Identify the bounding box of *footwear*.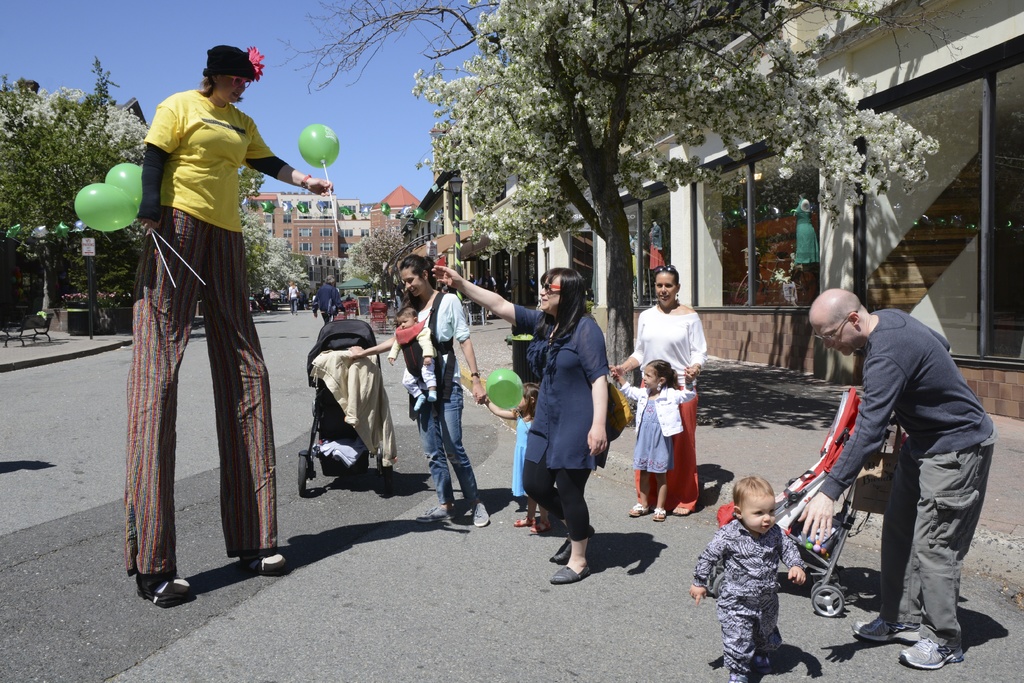
468/503/487/528.
